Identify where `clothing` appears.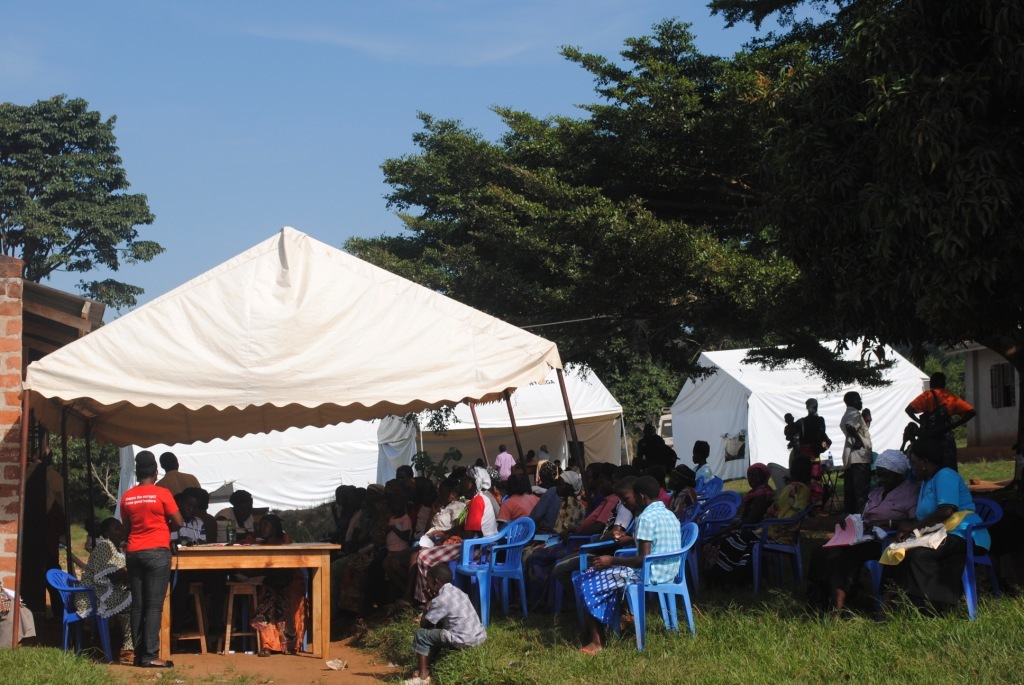
Appears at (left=904, top=385, right=979, bottom=461).
